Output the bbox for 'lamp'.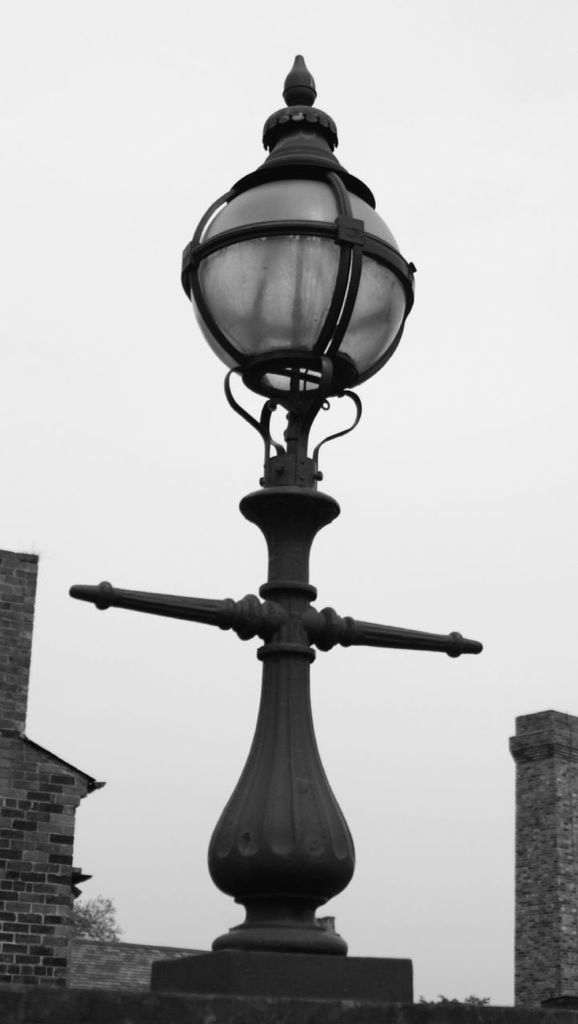
[left=86, top=47, right=461, bottom=946].
